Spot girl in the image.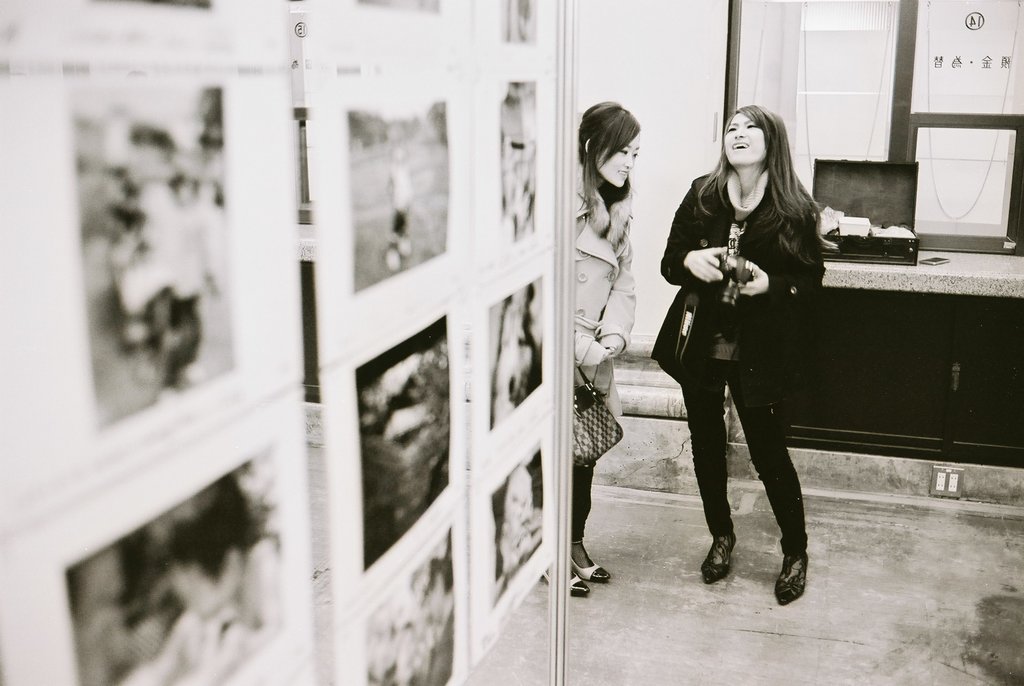
girl found at [left=652, top=107, right=826, bottom=606].
